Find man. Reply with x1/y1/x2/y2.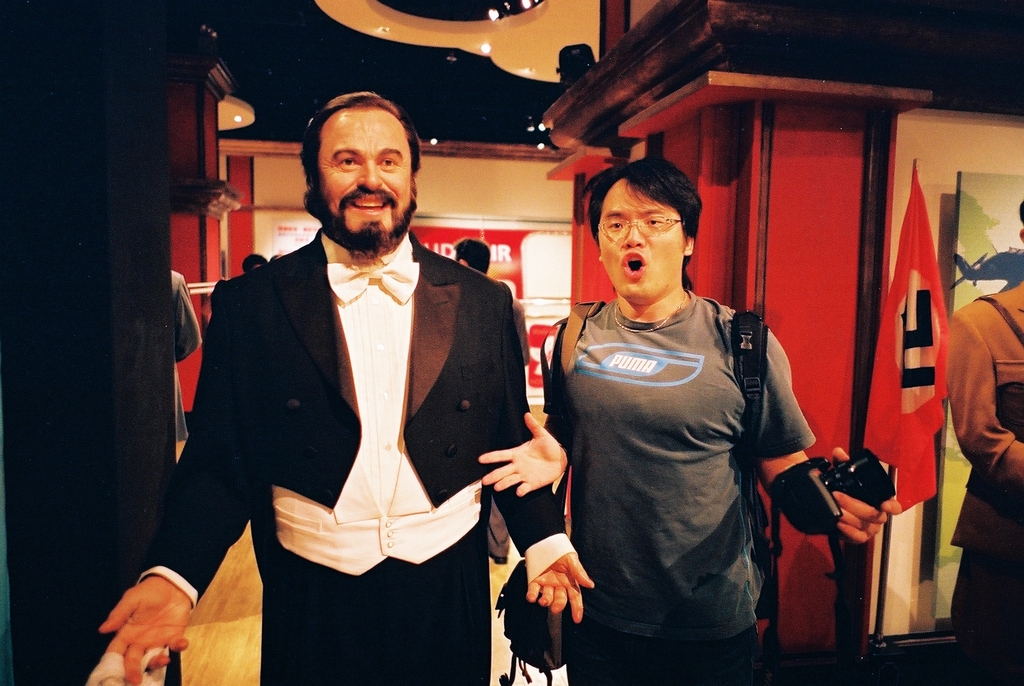
942/192/1023/685.
